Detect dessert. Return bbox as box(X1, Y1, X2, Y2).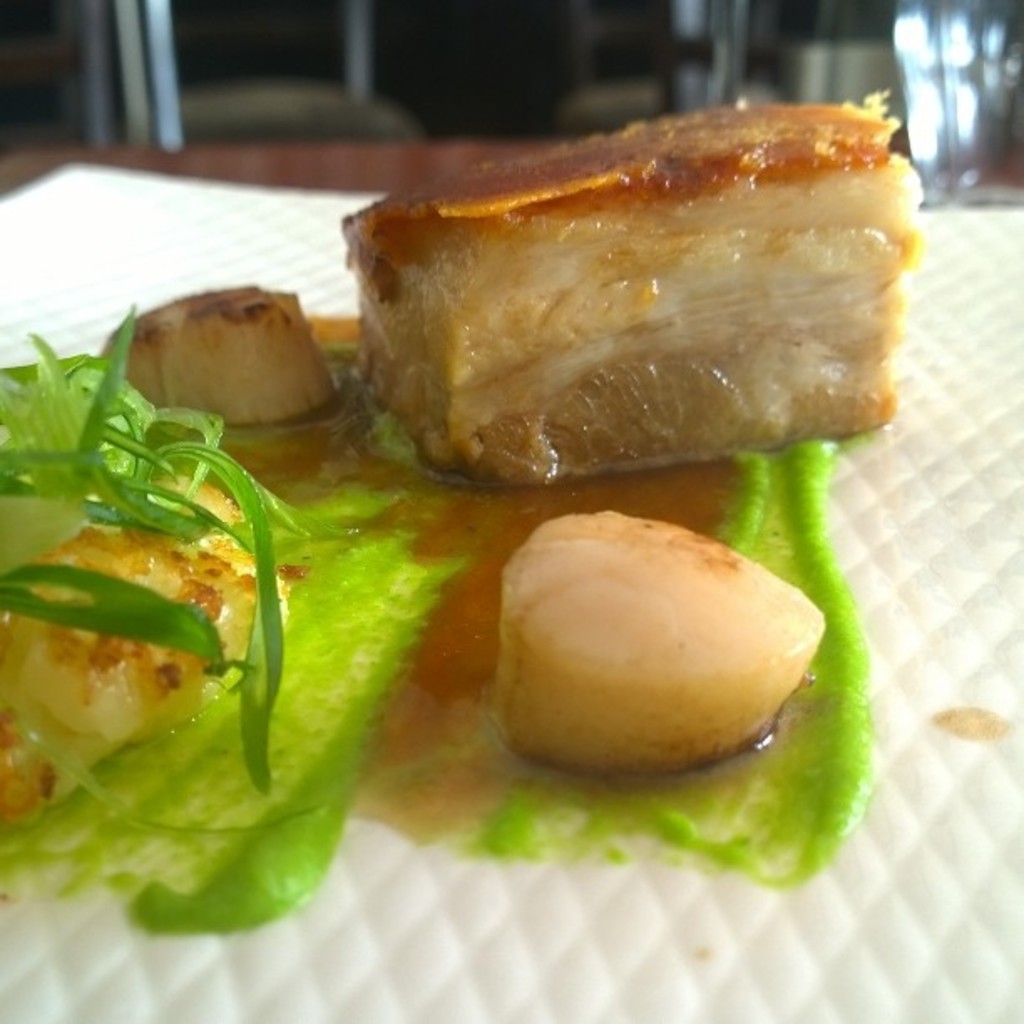
box(0, 467, 288, 817).
